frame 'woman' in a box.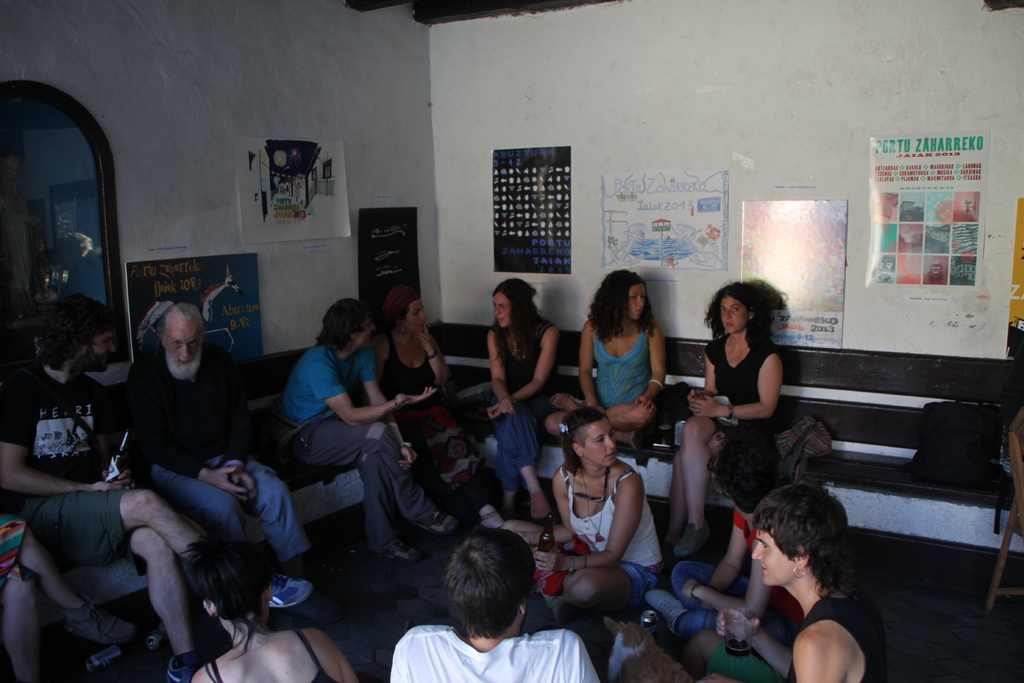
[659,281,782,557].
